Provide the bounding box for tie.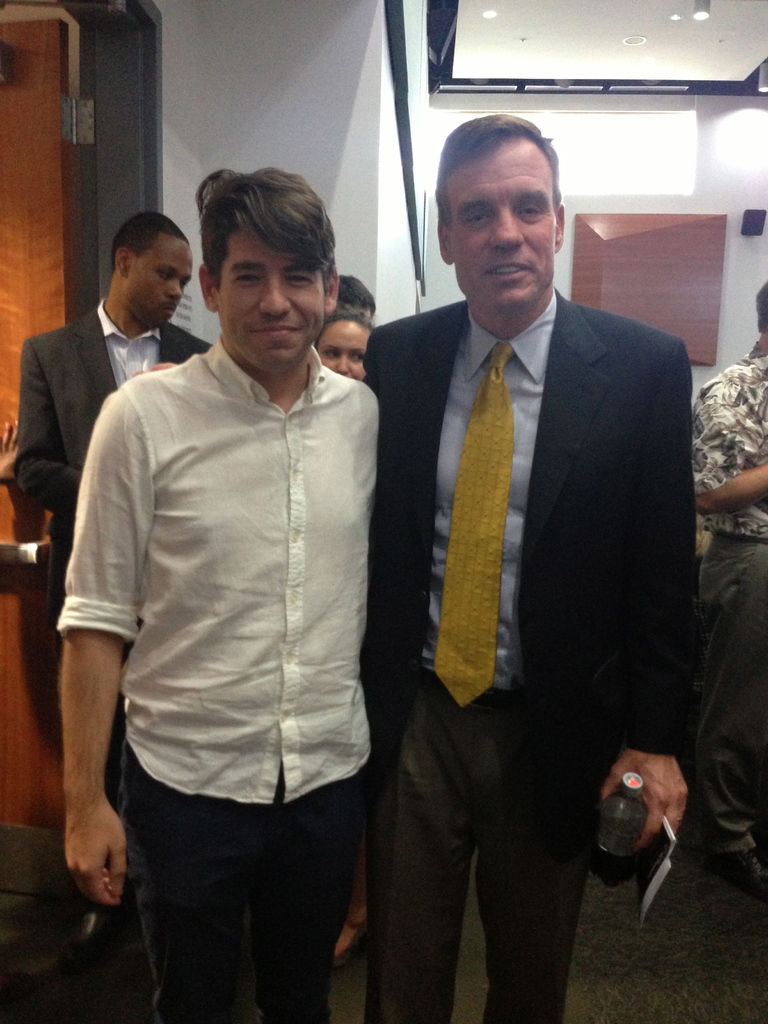
x1=435 y1=340 x2=515 y2=711.
